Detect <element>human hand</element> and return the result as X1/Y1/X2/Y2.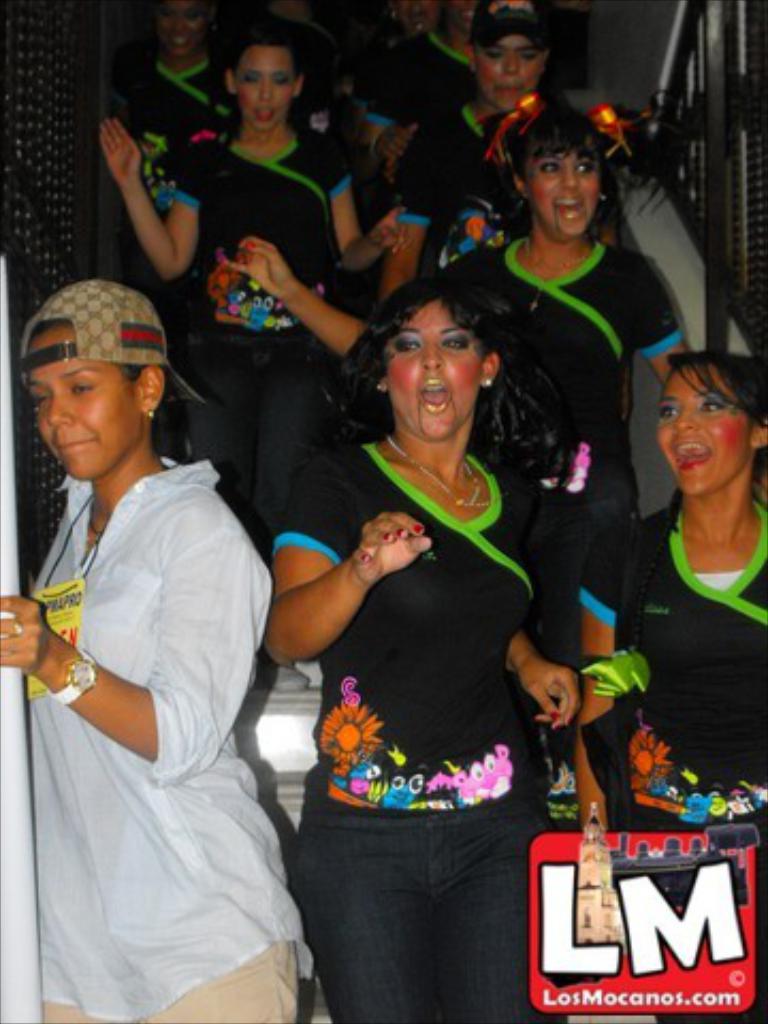
518/657/585/738.
